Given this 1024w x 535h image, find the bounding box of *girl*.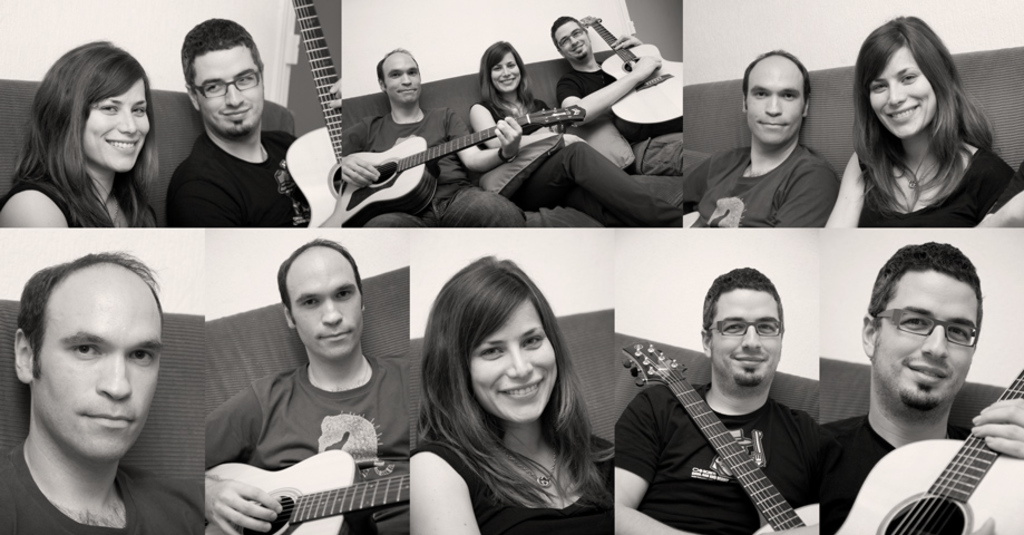
detection(827, 14, 1022, 227).
